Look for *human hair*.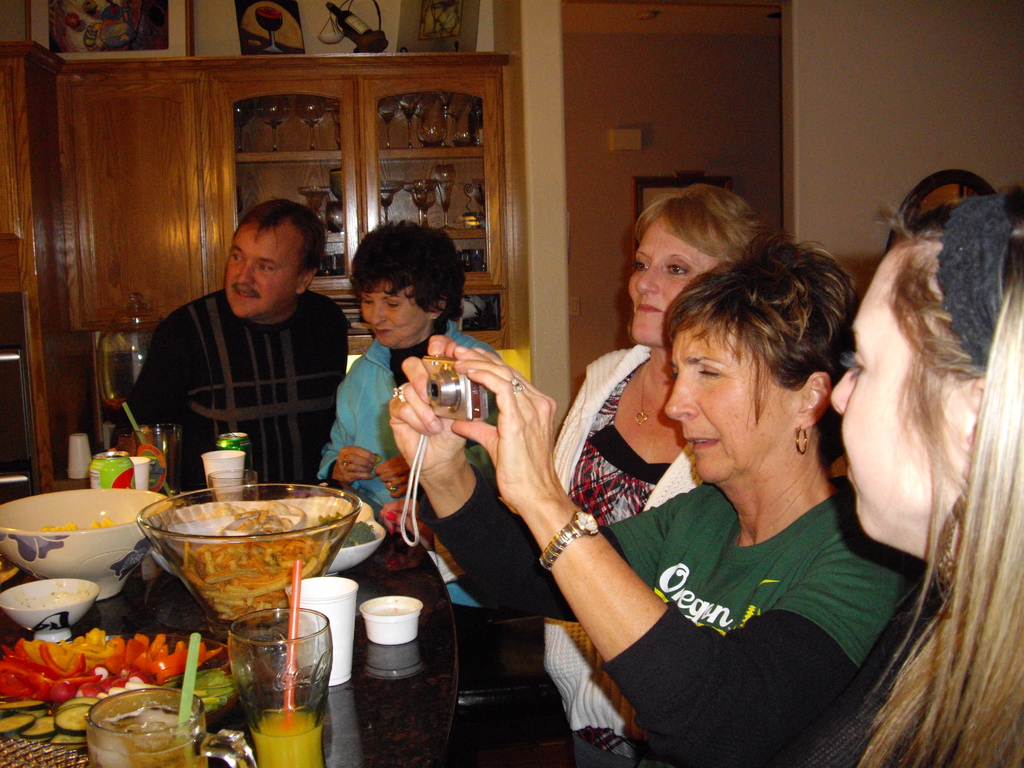
Found: [left=830, top=179, right=1022, bottom=710].
